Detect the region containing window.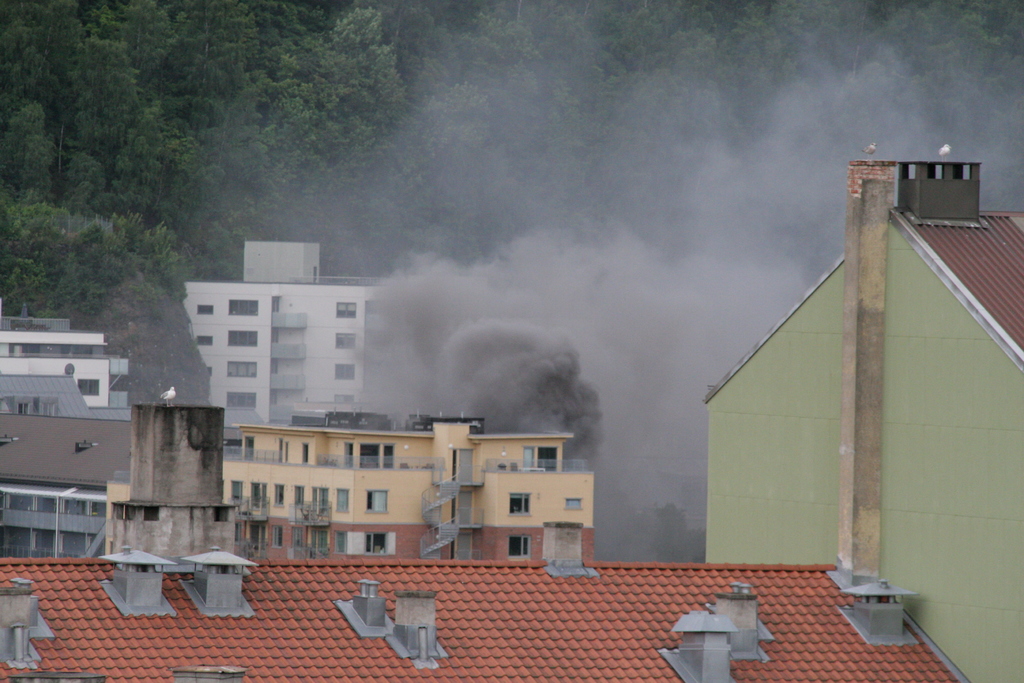
[left=334, top=487, right=351, bottom=513].
